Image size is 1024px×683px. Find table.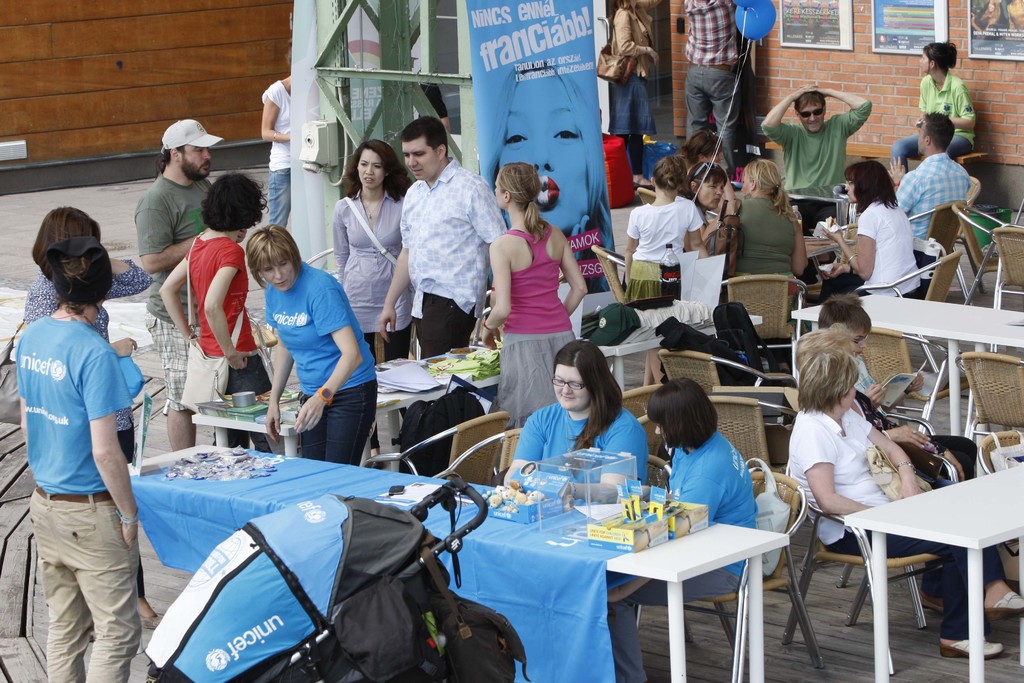
detection(122, 445, 790, 682).
